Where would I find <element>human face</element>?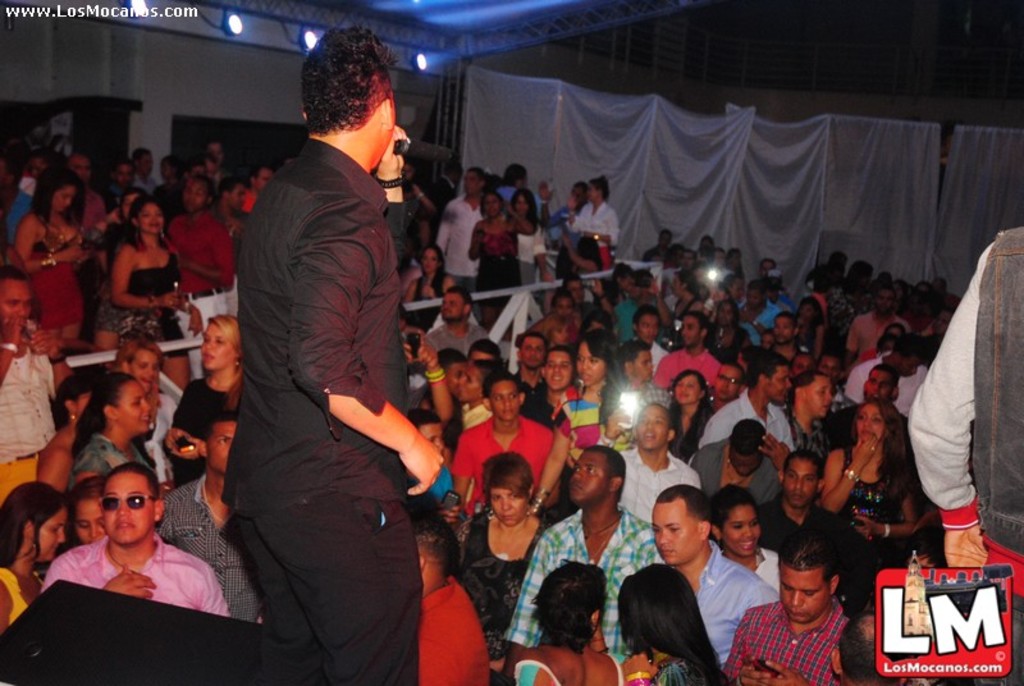
At <box>486,486,530,529</box>.
